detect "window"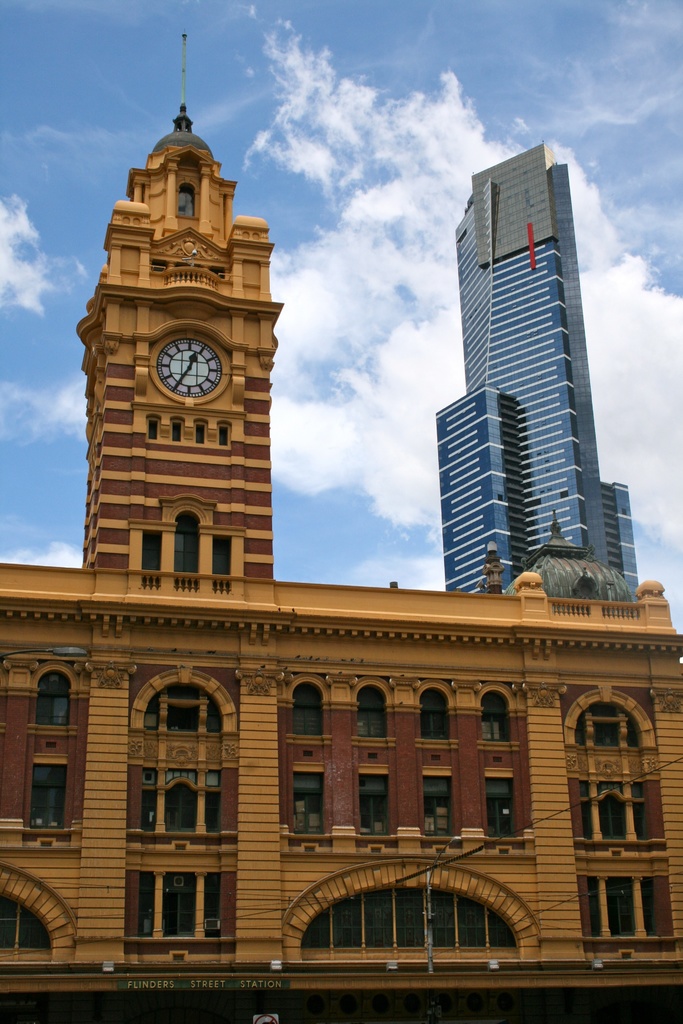
(132,517,239,593)
